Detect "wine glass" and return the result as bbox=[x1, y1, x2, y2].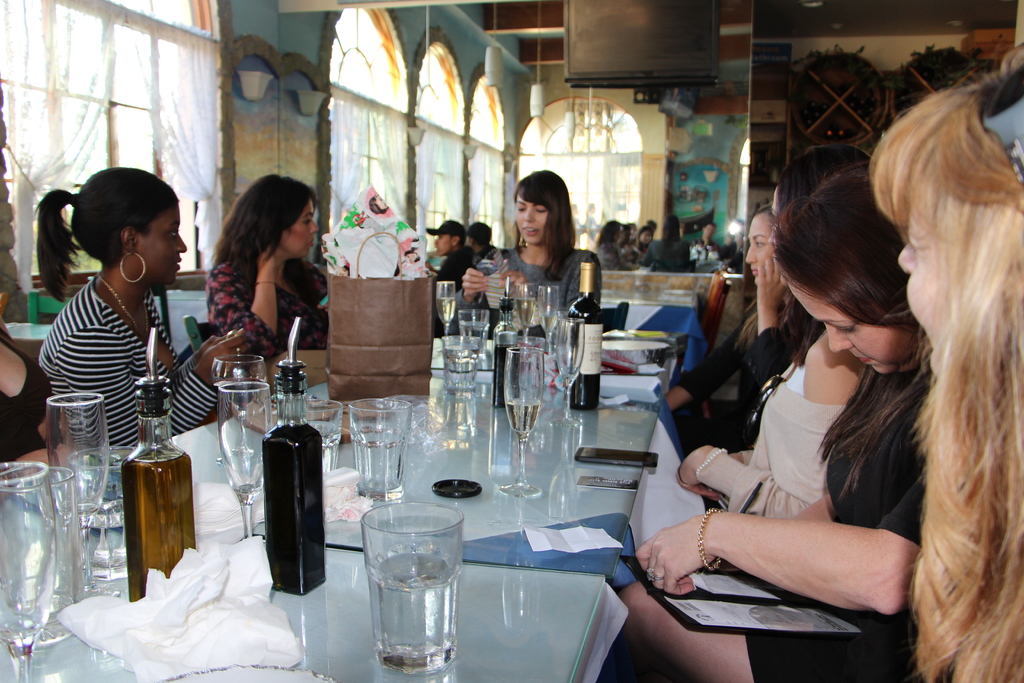
bbox=[211, 348, 268, 428].
